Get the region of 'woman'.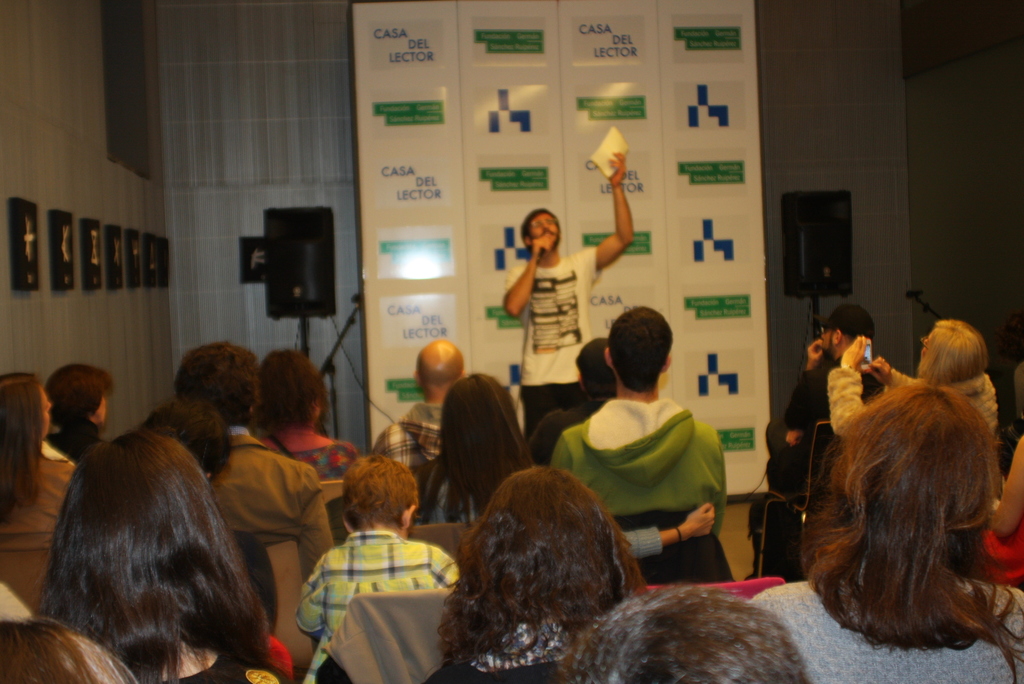
(left=828, top=319, right=999, bottom=479).
